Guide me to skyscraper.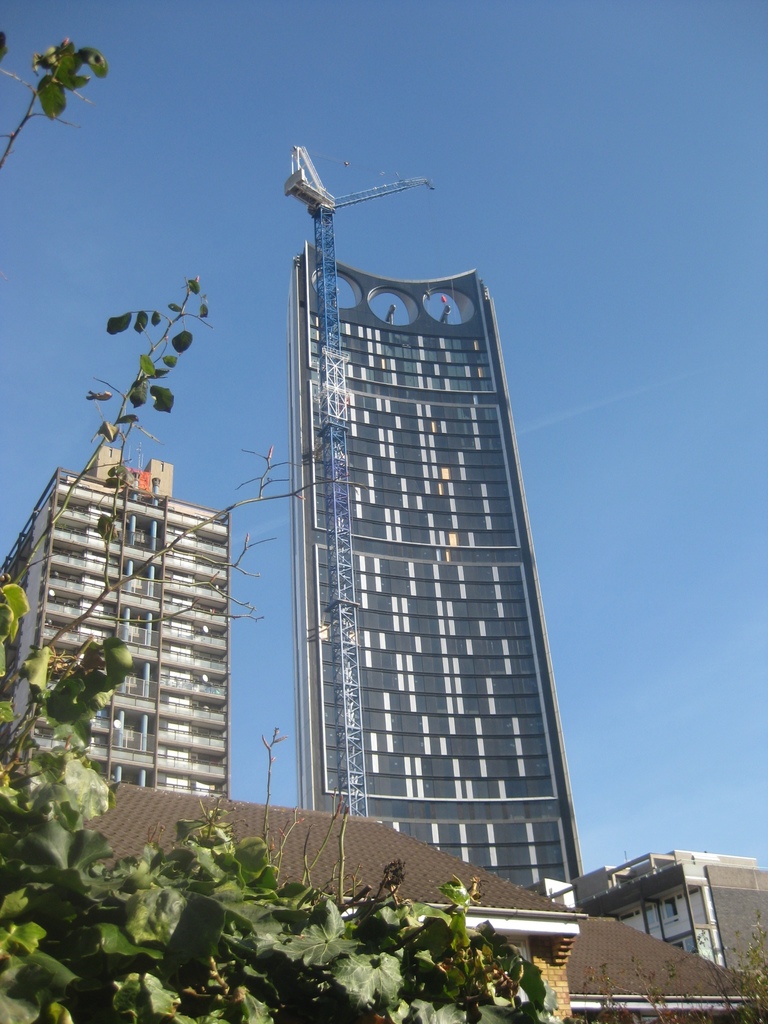
Guidance: (255,198,602,923).
